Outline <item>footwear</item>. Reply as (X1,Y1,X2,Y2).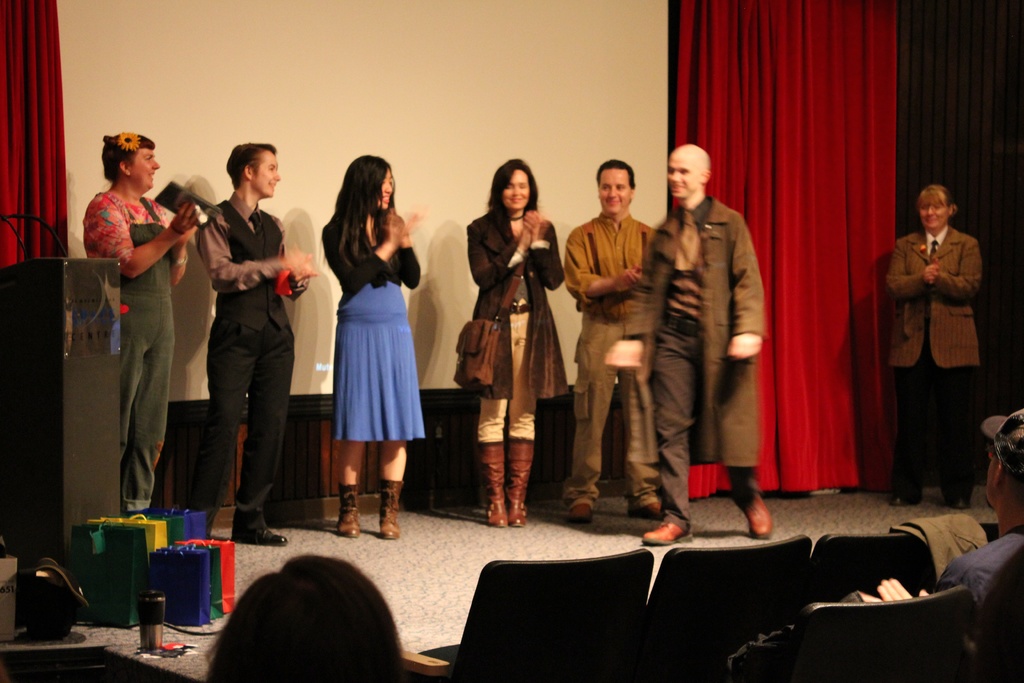
(230,530,287,546).
